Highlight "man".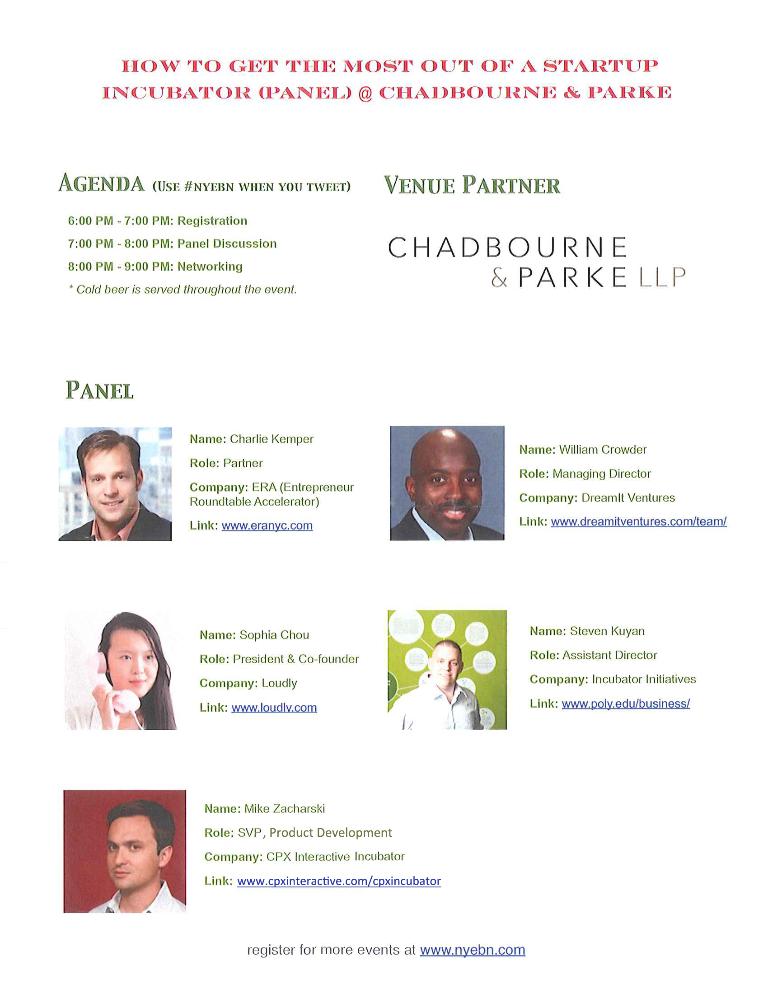
Highlighted region: BBox(90, 801, 183, 913).
